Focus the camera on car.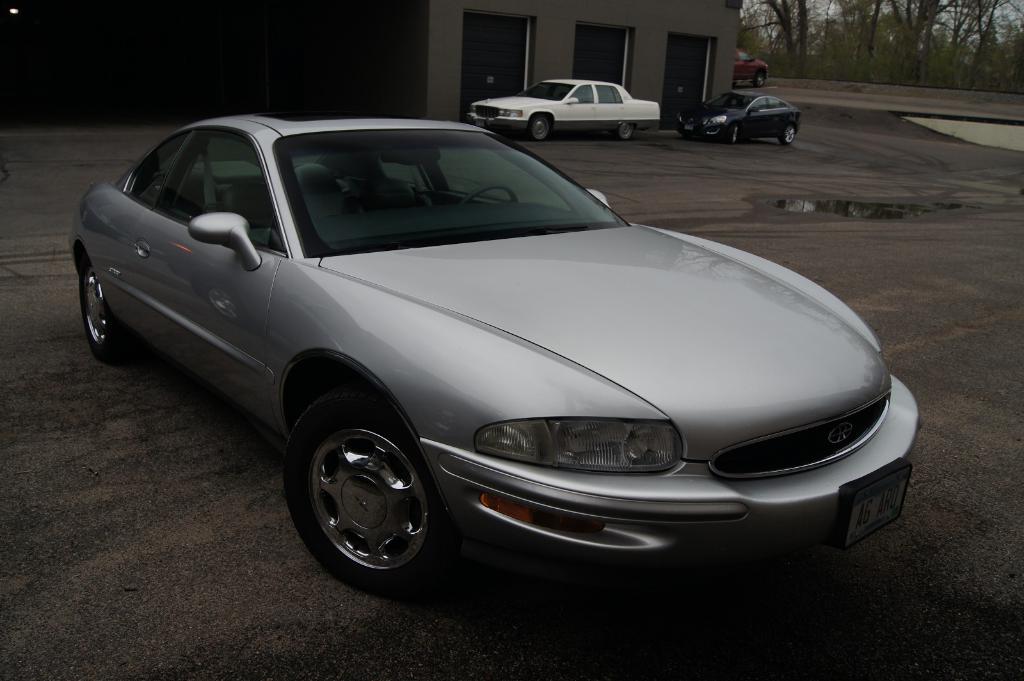
Focus region: [left=452, top=73, right=659, bottom=141].
